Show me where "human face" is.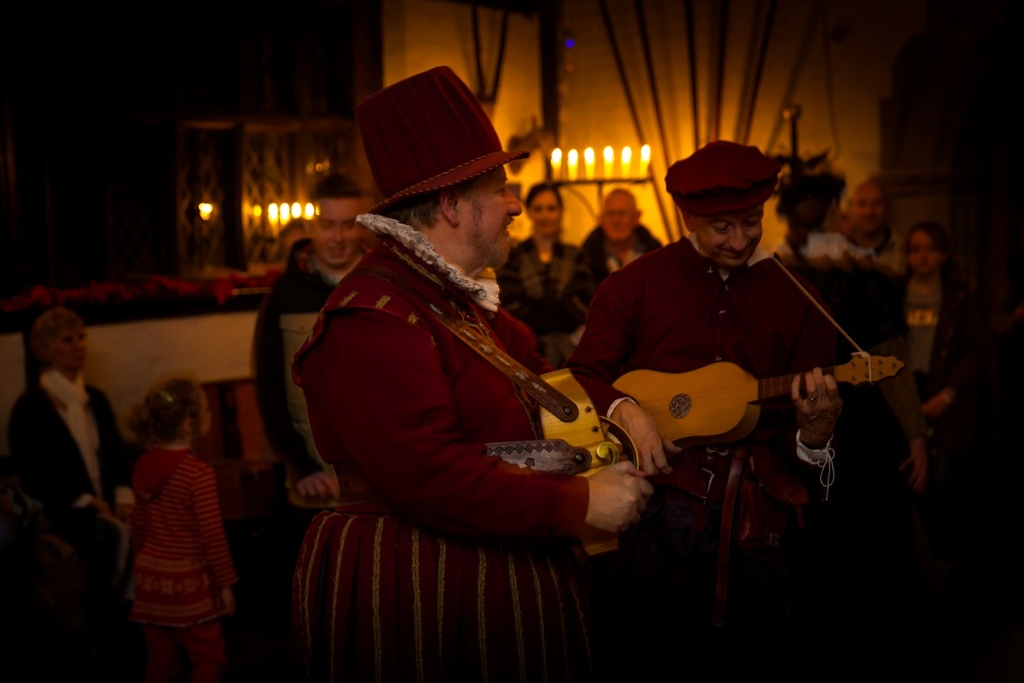
"human face" is at 601/195/637/246.
